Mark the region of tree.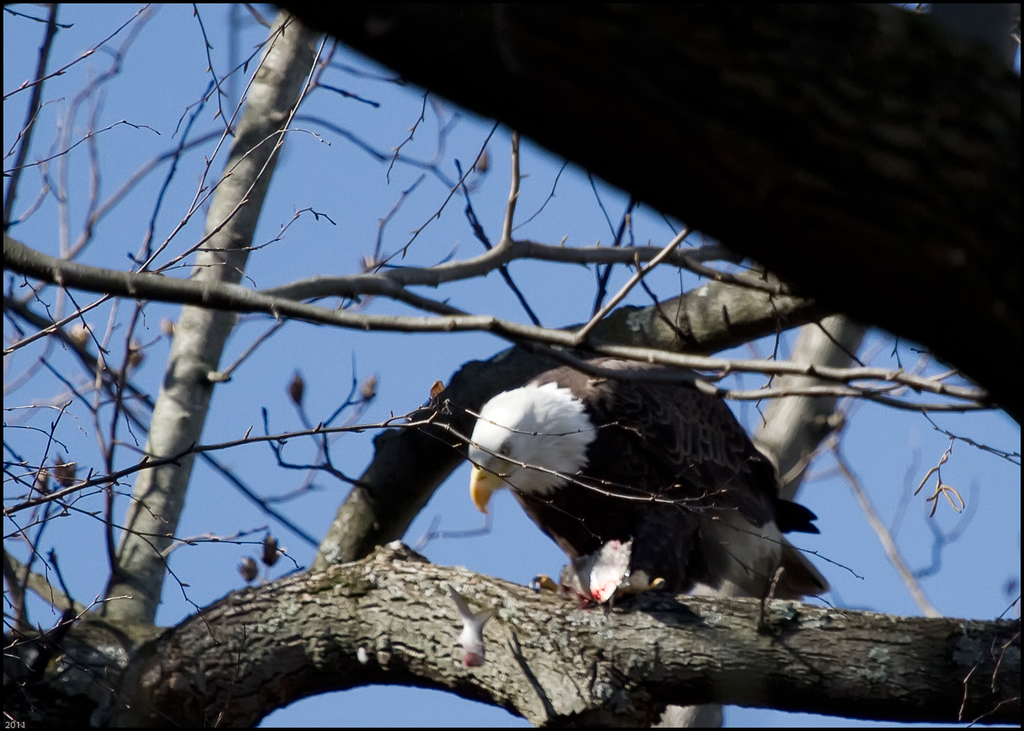
Region: <box>0,58,1023,711</box>.
